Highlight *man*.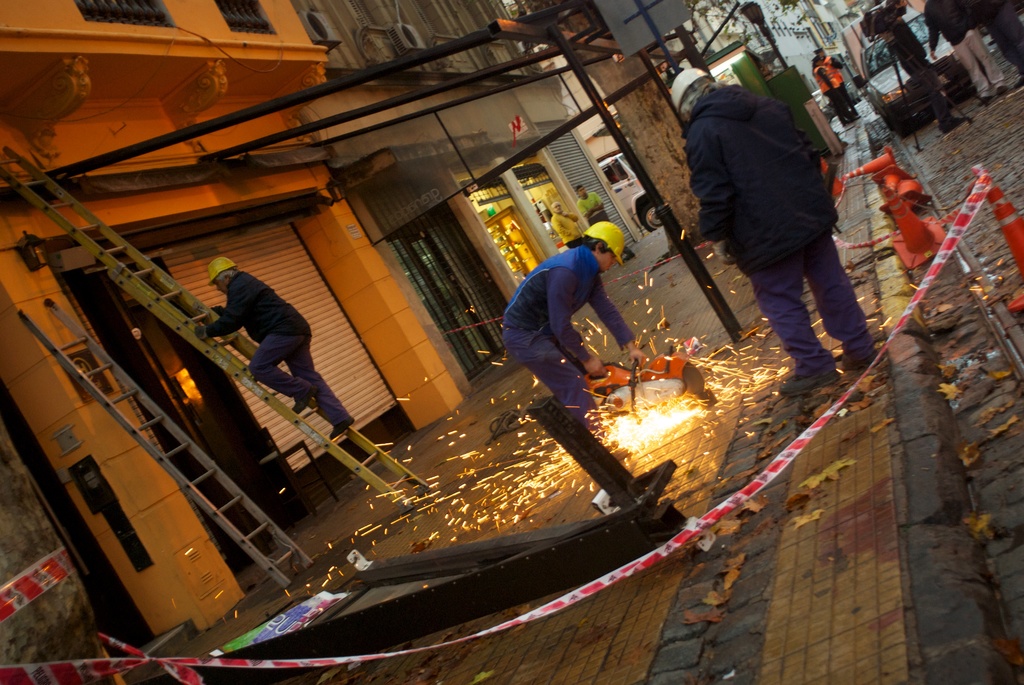
Highlighted region: bbox(925, 5, 1016, 98).
